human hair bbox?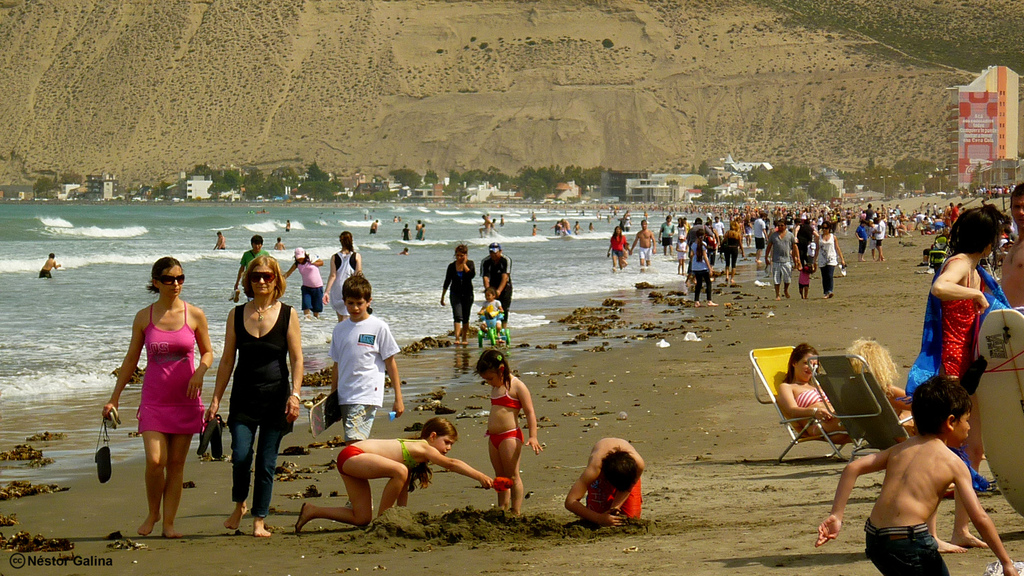
(601,450,643,496)
